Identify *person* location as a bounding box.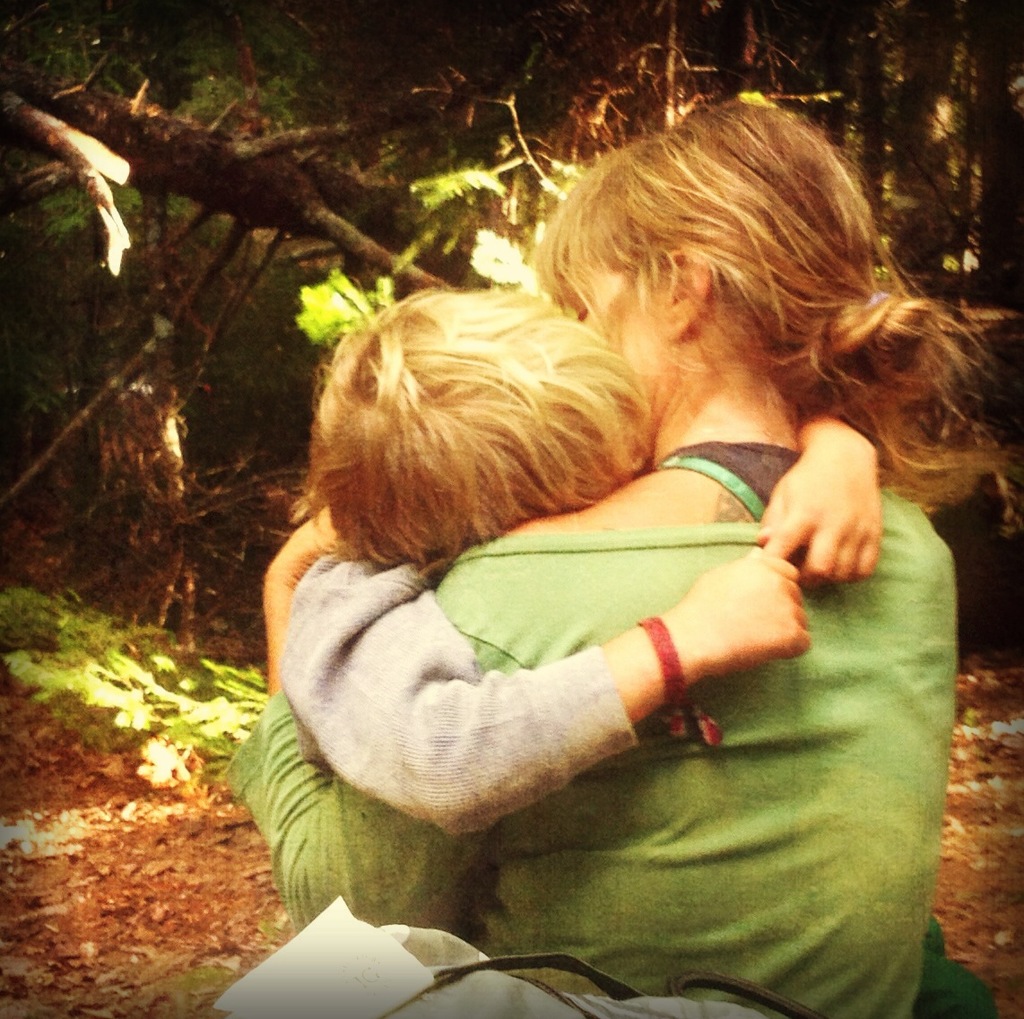
{"x1": 221, "y1": 100, "x2": 1004, "y2": 1018}.
